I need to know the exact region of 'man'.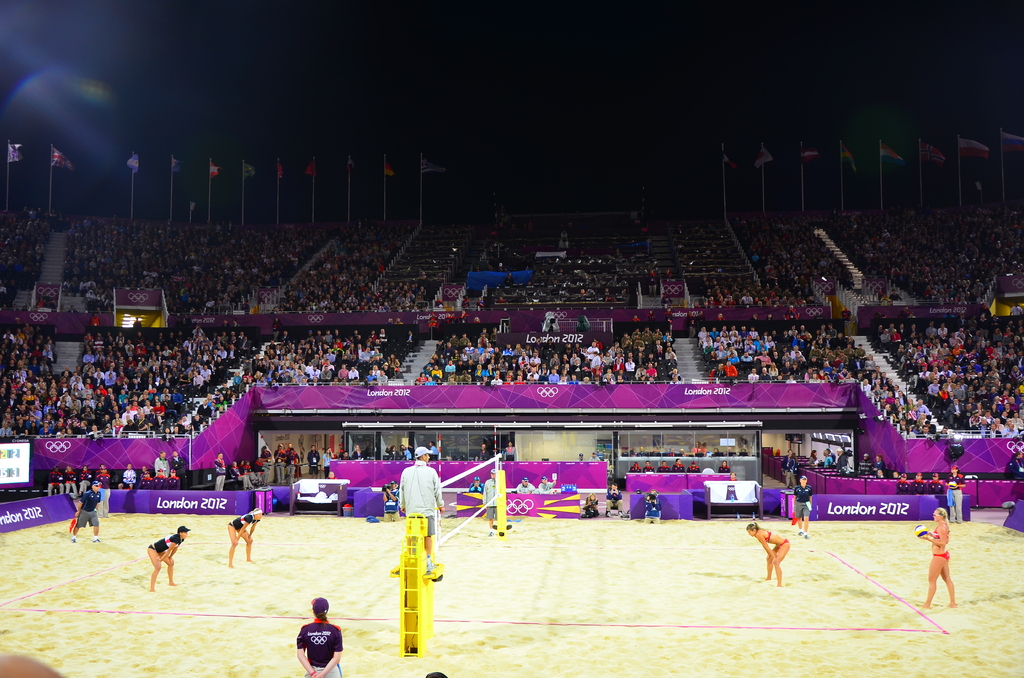
Region: pyautogui.locateOnScreen(306, 442, 318, 478).
